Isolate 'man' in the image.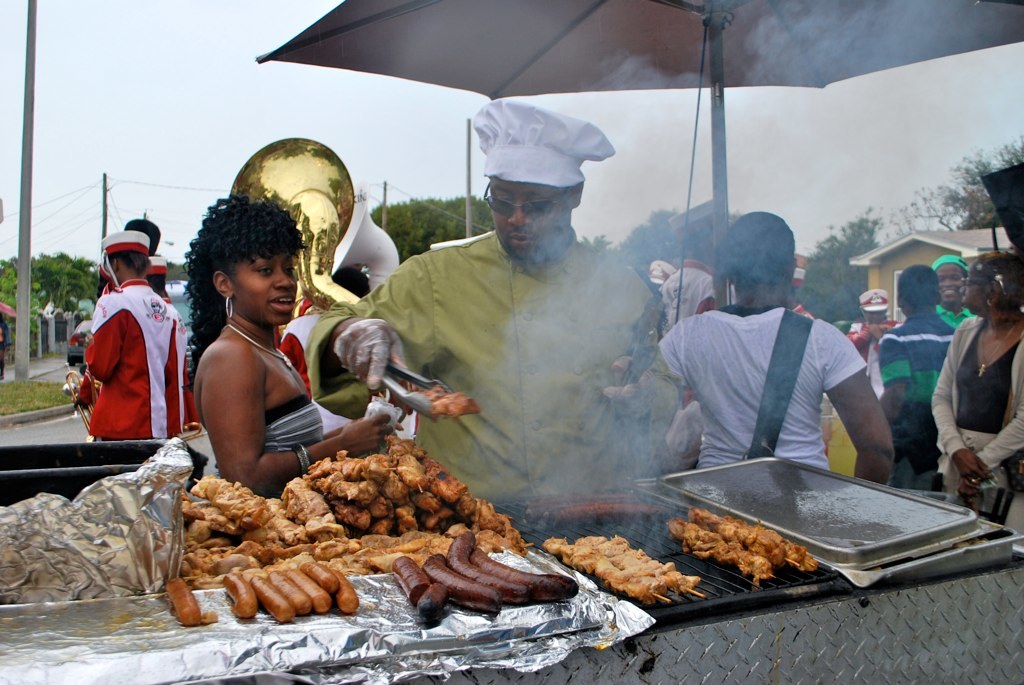
Isolated region: (637,224,914,488).
